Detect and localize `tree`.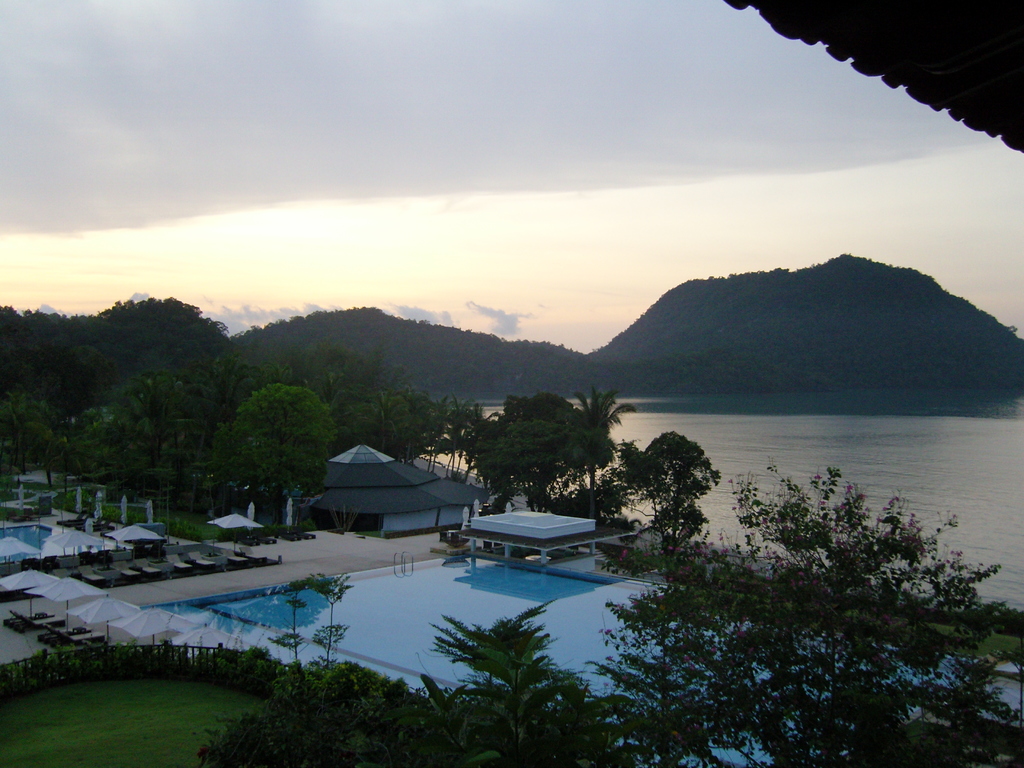
Localized at <region>638, 424, 723, 552</region>.
